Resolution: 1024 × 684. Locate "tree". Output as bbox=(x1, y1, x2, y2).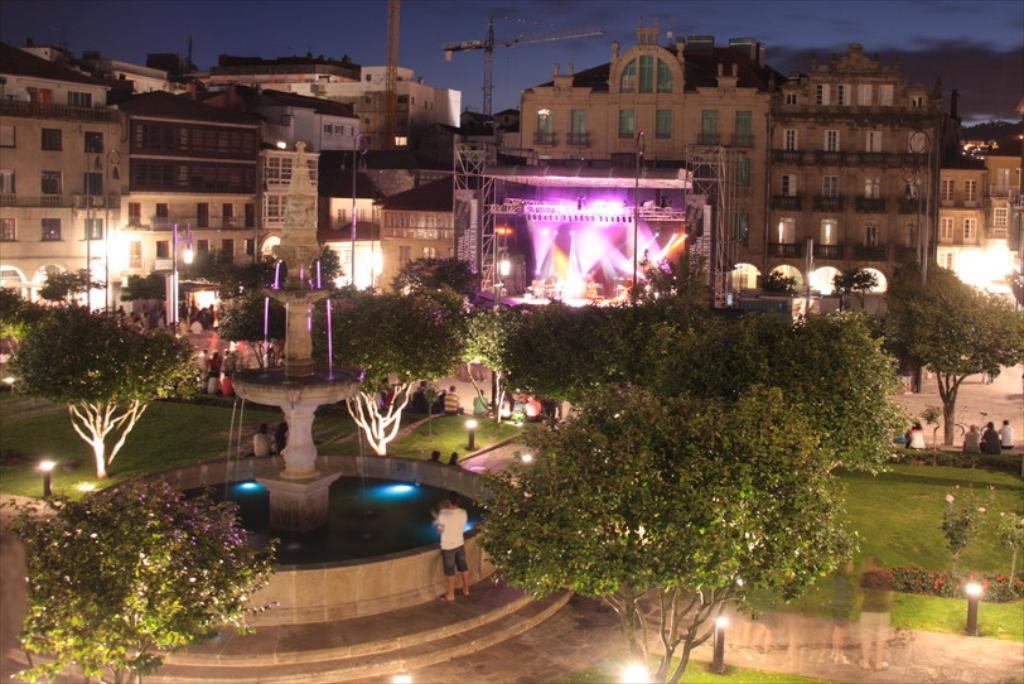
bbox=(0, 295, 48, 345).
